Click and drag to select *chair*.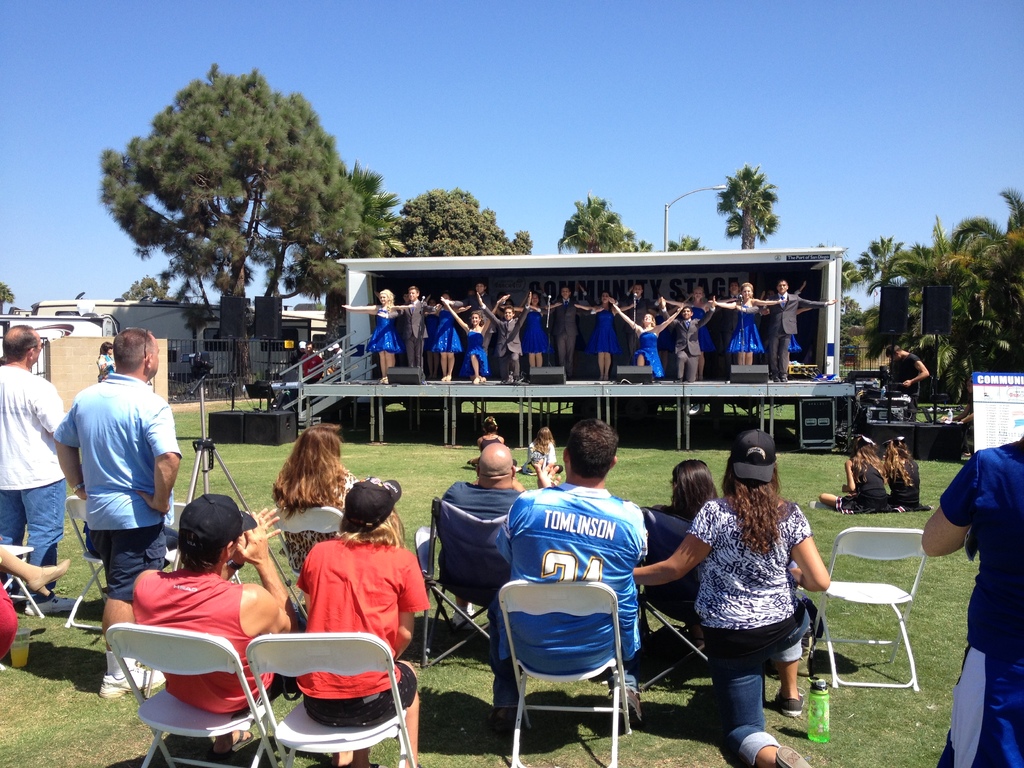
Selection: [left=243, top=632, right=419, bottom=767].
